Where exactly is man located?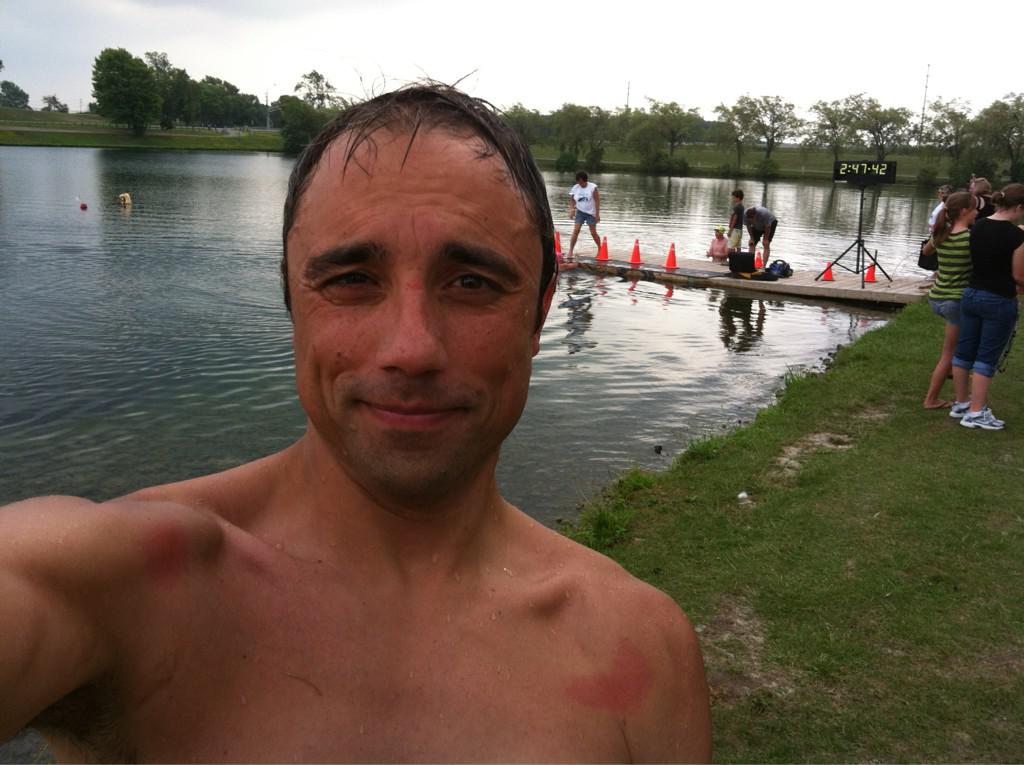
Its bounding box is detection(31, 103, 733, 738).
